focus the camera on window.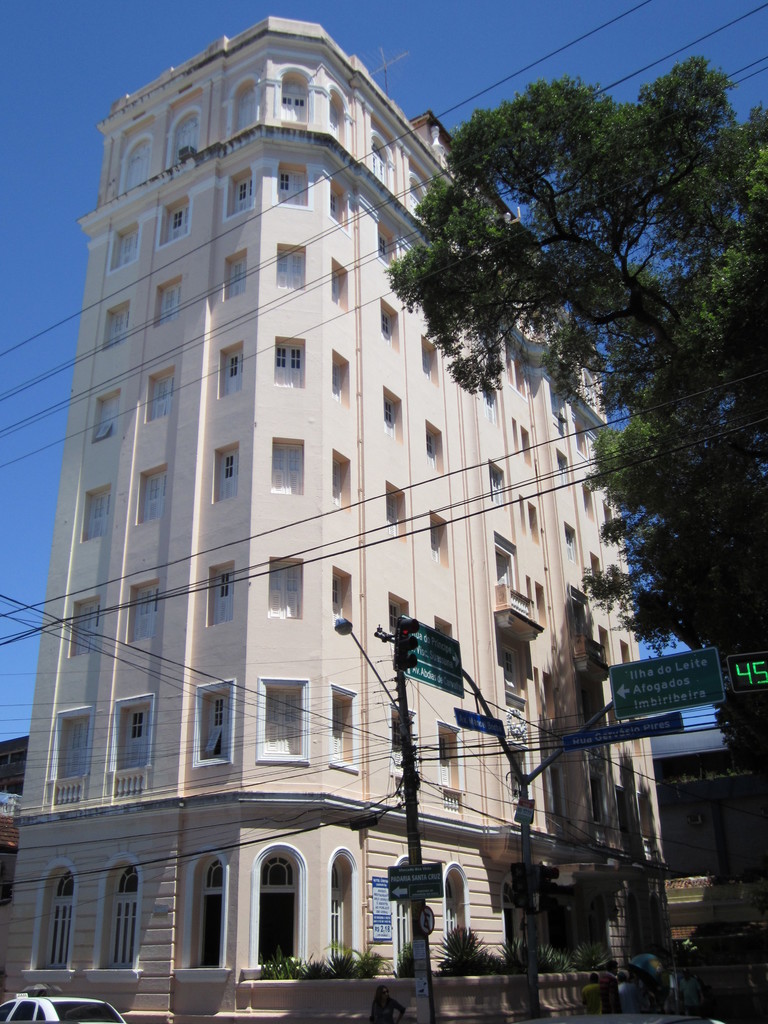
Focus region: box=[117, 229, 135, 260].
